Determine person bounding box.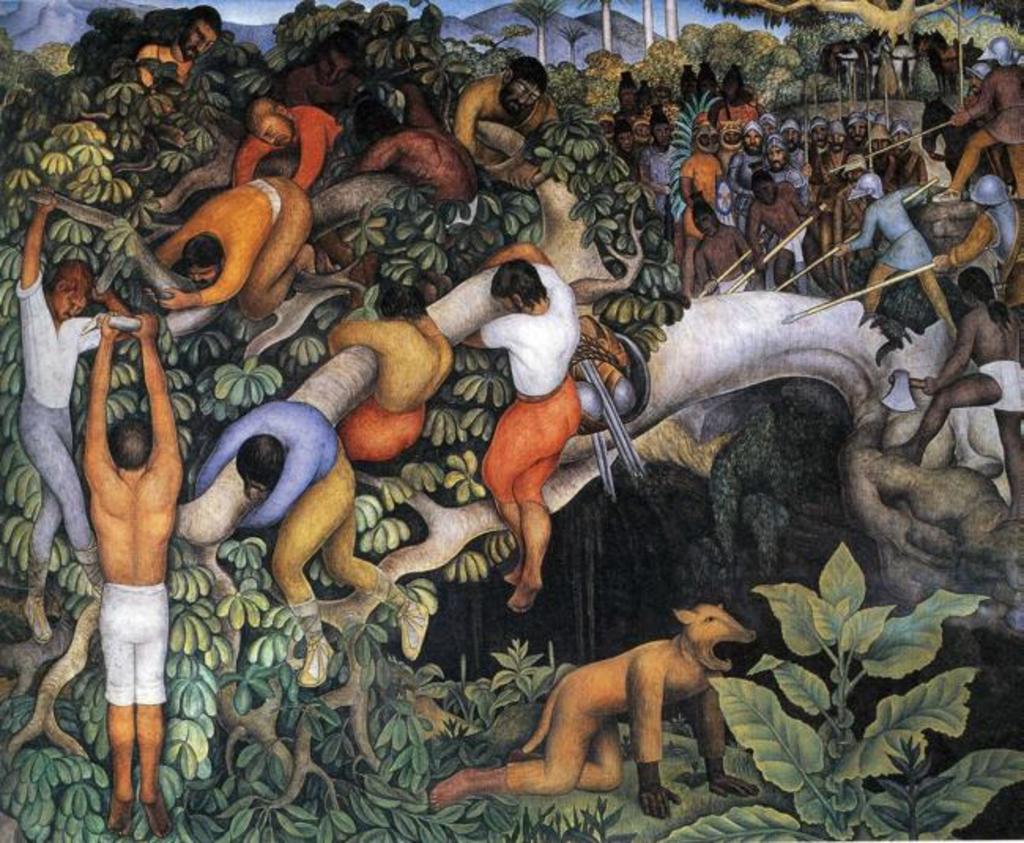
Determined: bbox(140, 176, 317, 318).
